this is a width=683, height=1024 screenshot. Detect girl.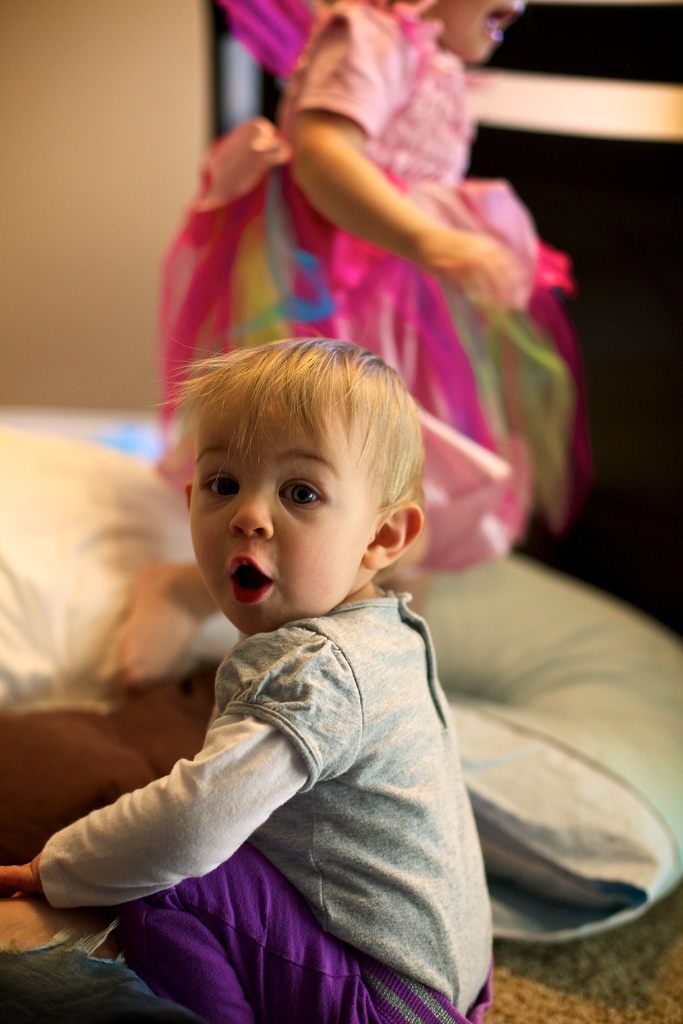
region(117, 0, 594, 684).
